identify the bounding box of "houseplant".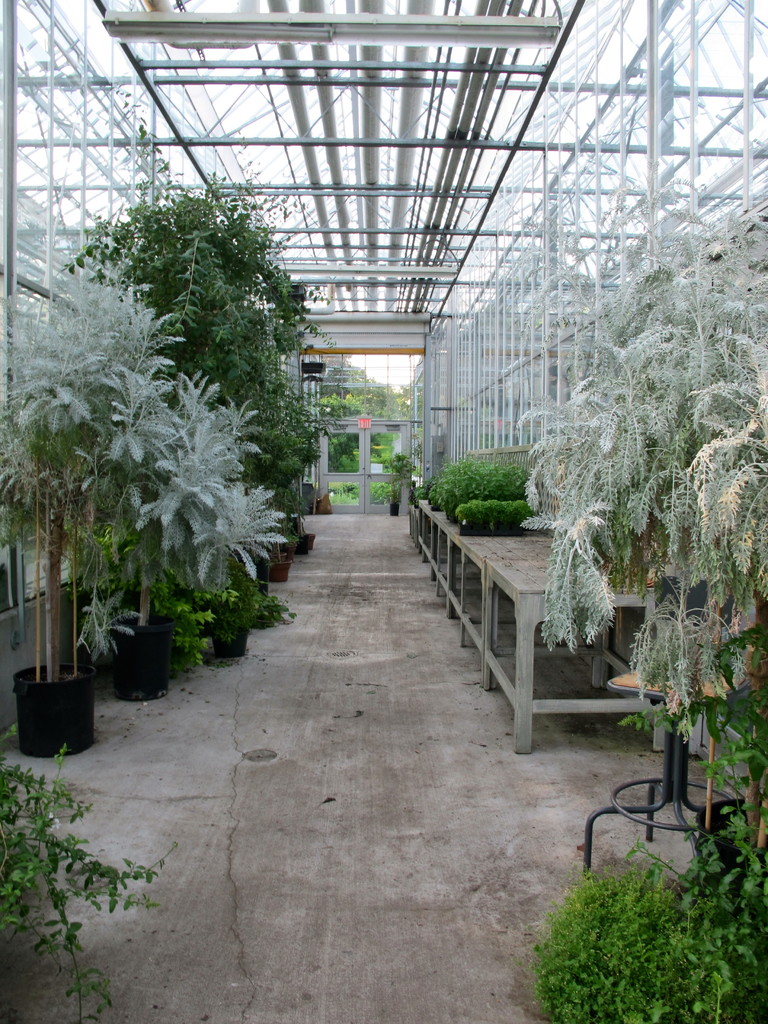
box=[0, 746, 160, 1023].
